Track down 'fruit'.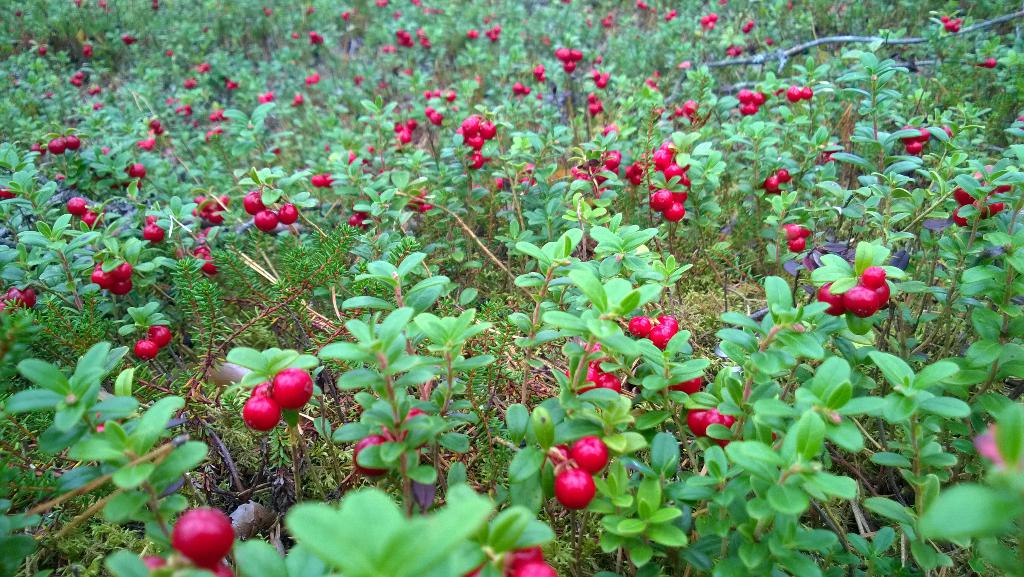
Tracked to [127, 163, 147, 182].
